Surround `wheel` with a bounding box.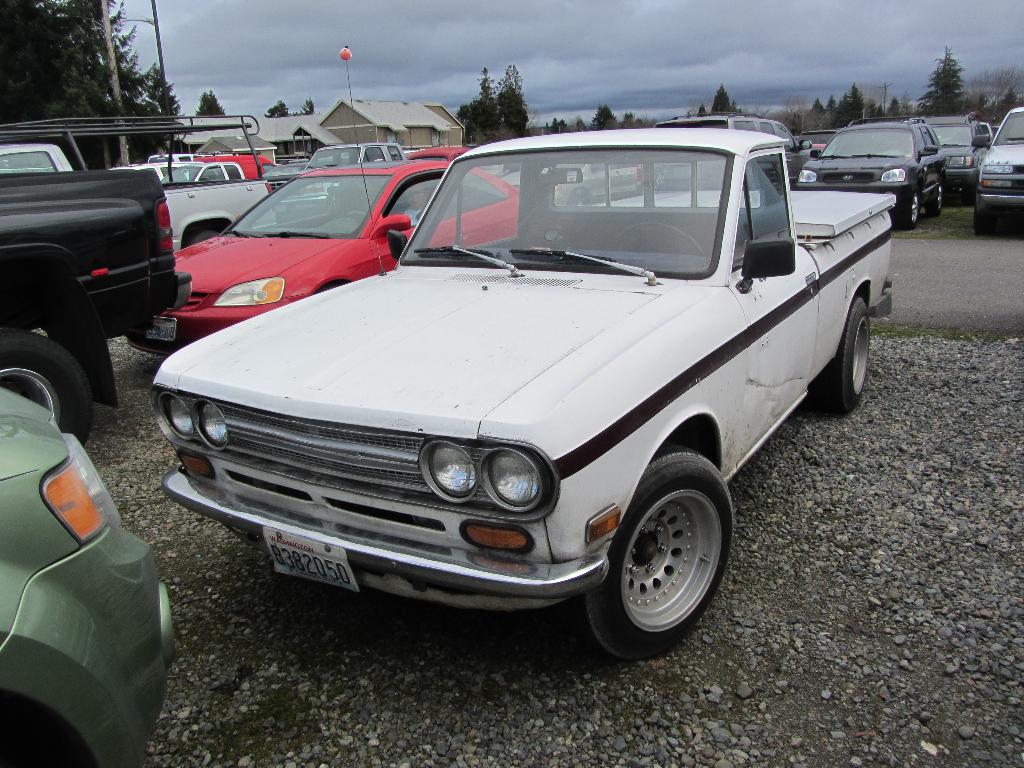
903:198:920:233.
